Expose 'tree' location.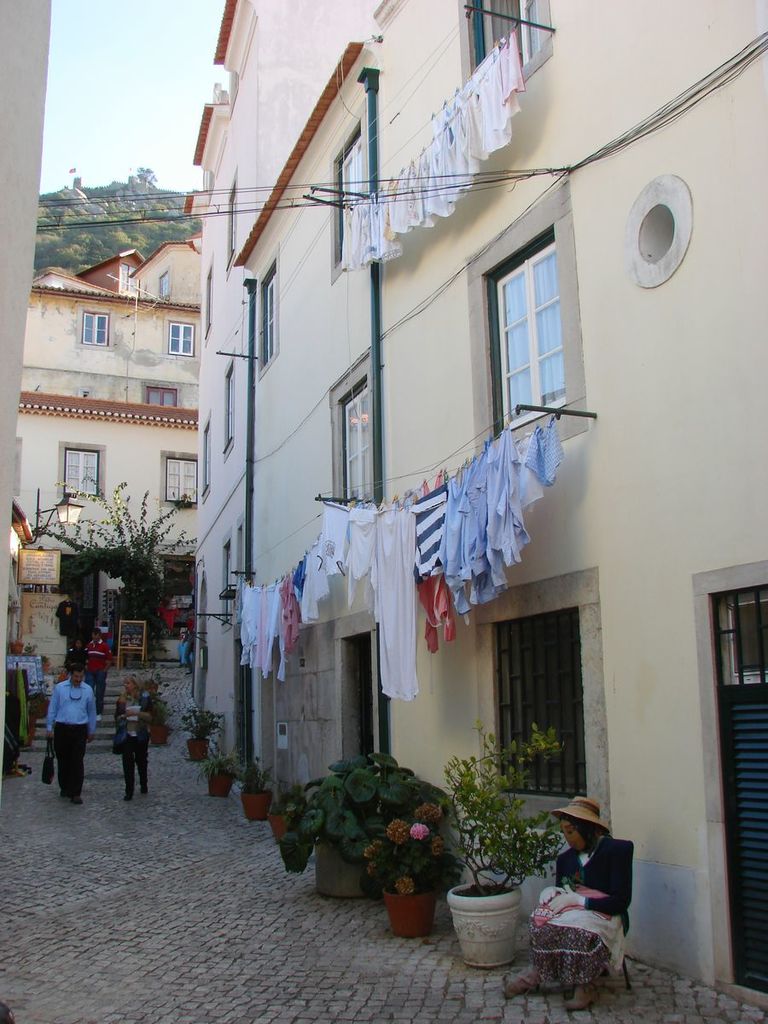
Exposed at l=32, t=465, r=205, b=635.
